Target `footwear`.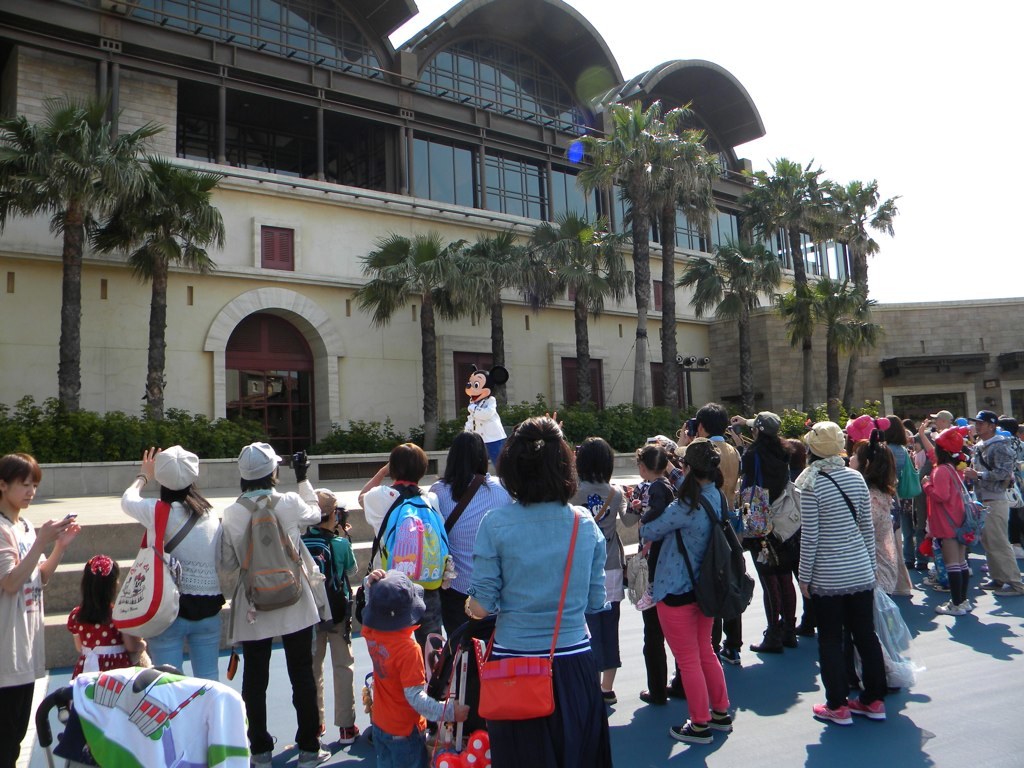
Target region: [671,718,715,750].
